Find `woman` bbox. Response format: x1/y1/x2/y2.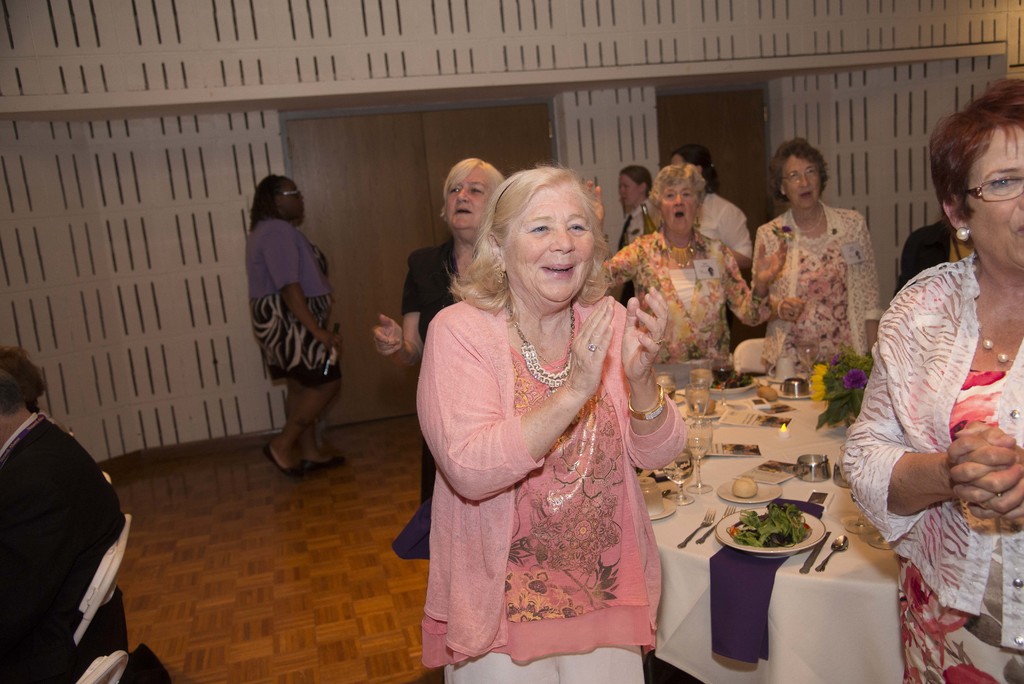
613/165/652/292.
